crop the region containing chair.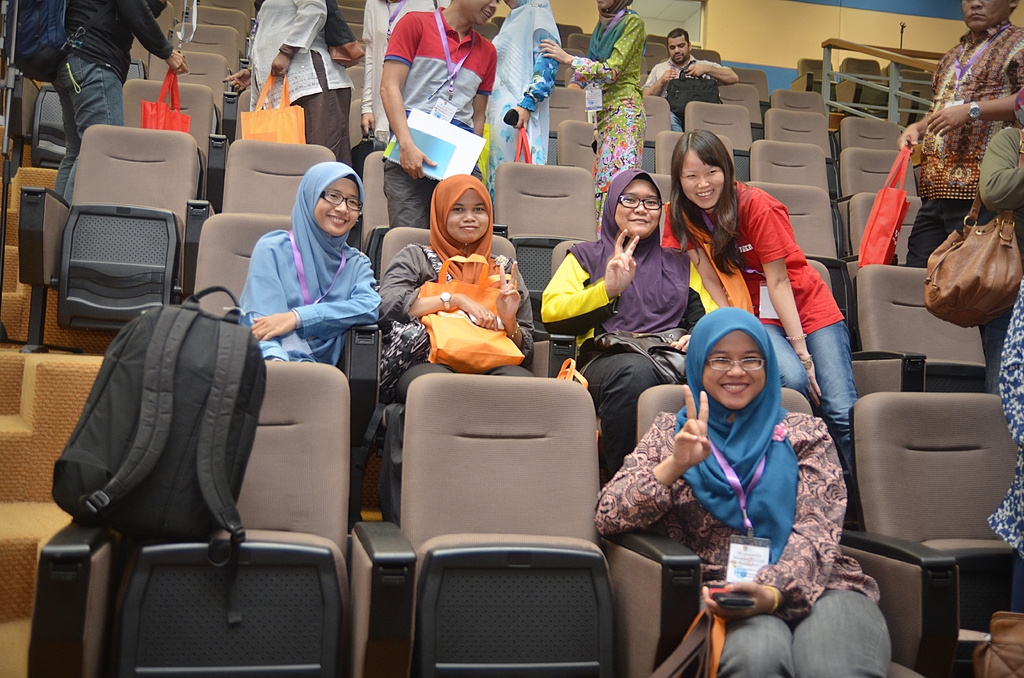
Crop region: <bbox>836, 147, 916, 227</bbox>.
